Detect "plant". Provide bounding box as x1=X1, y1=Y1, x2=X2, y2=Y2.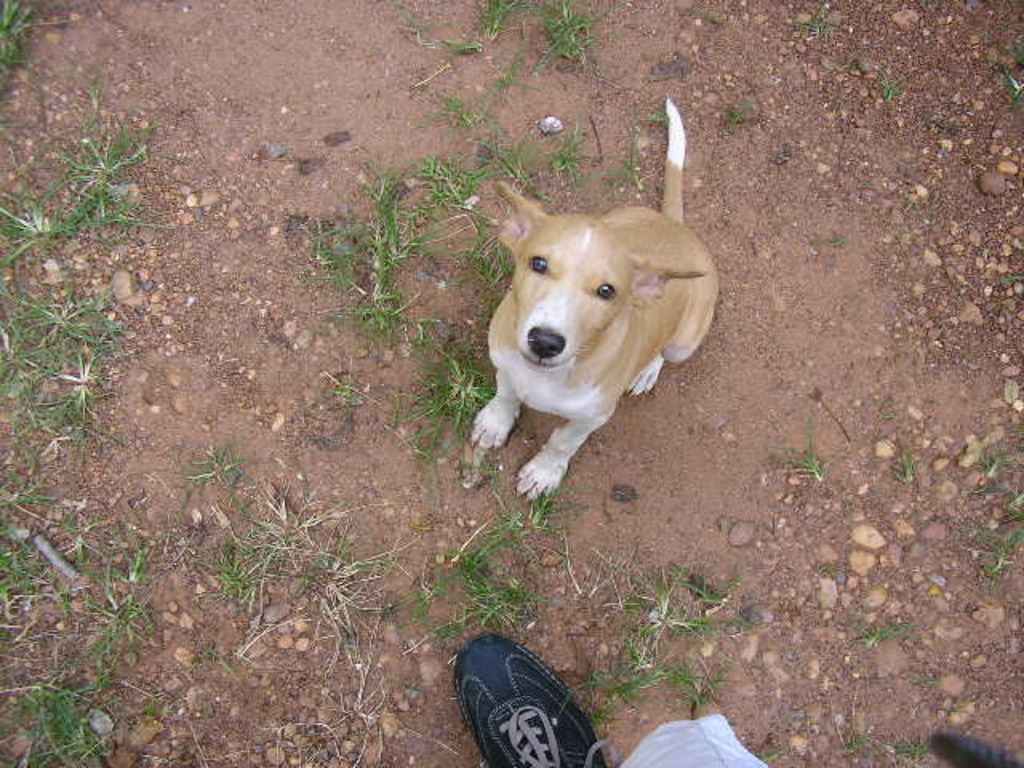
x1=779, y1=405, x2=842, y2=477.
